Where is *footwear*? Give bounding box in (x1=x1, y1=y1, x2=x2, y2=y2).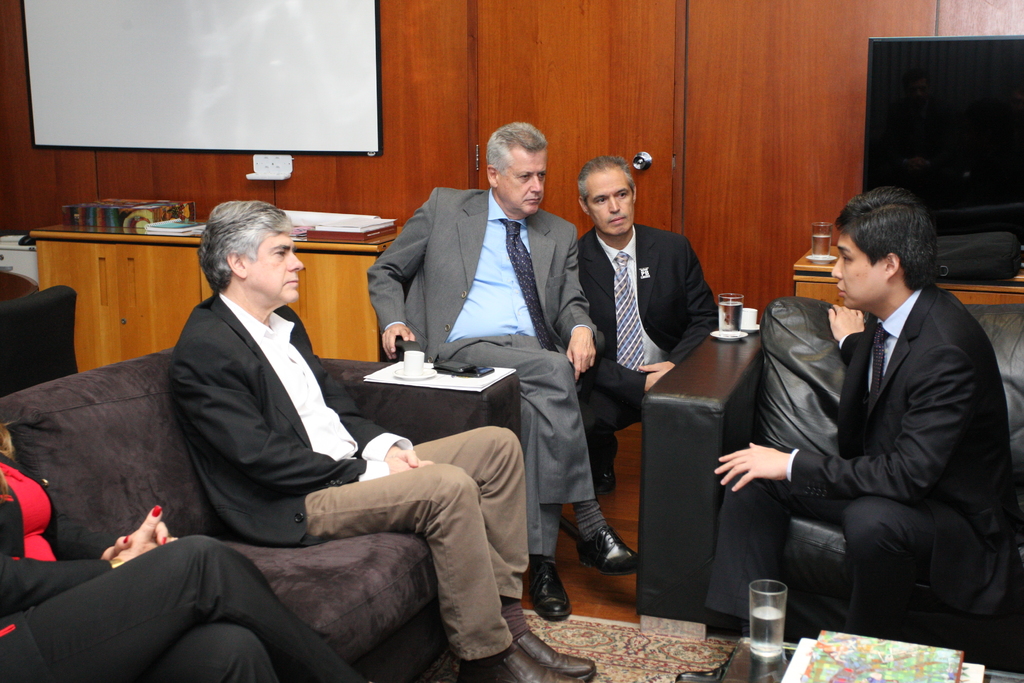
(x1=596, y1=456, x2=620, y2=490).
